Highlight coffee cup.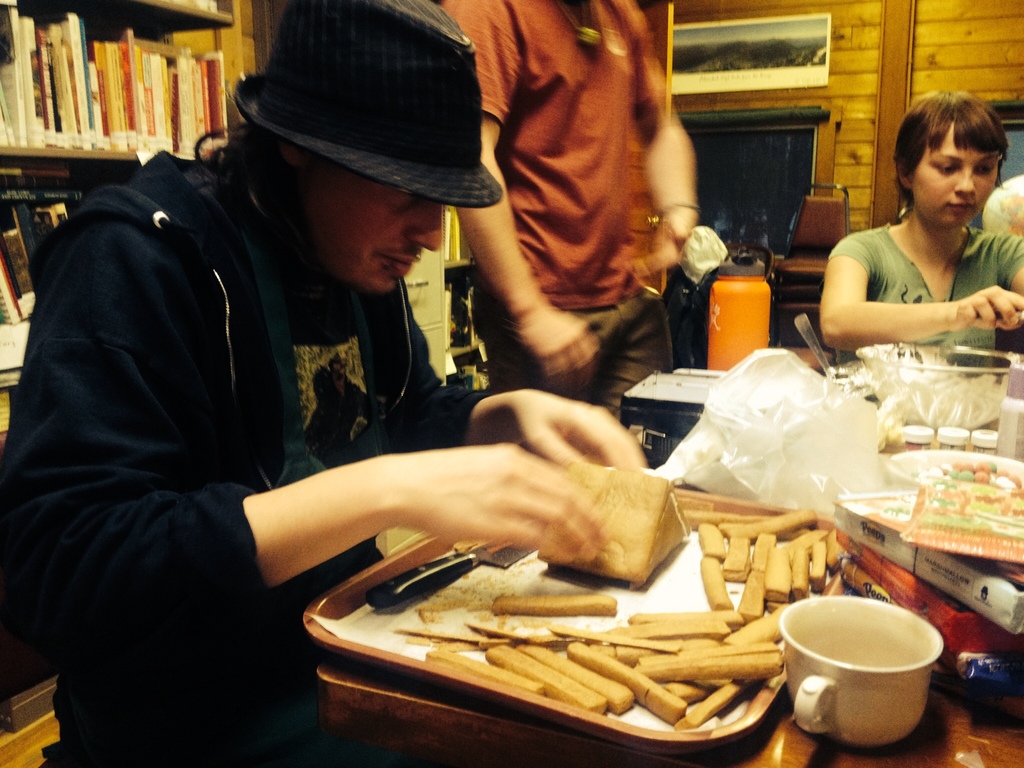
Highlighted region: pyautogui.locateOnScreen(776, 596, 941, 746).
